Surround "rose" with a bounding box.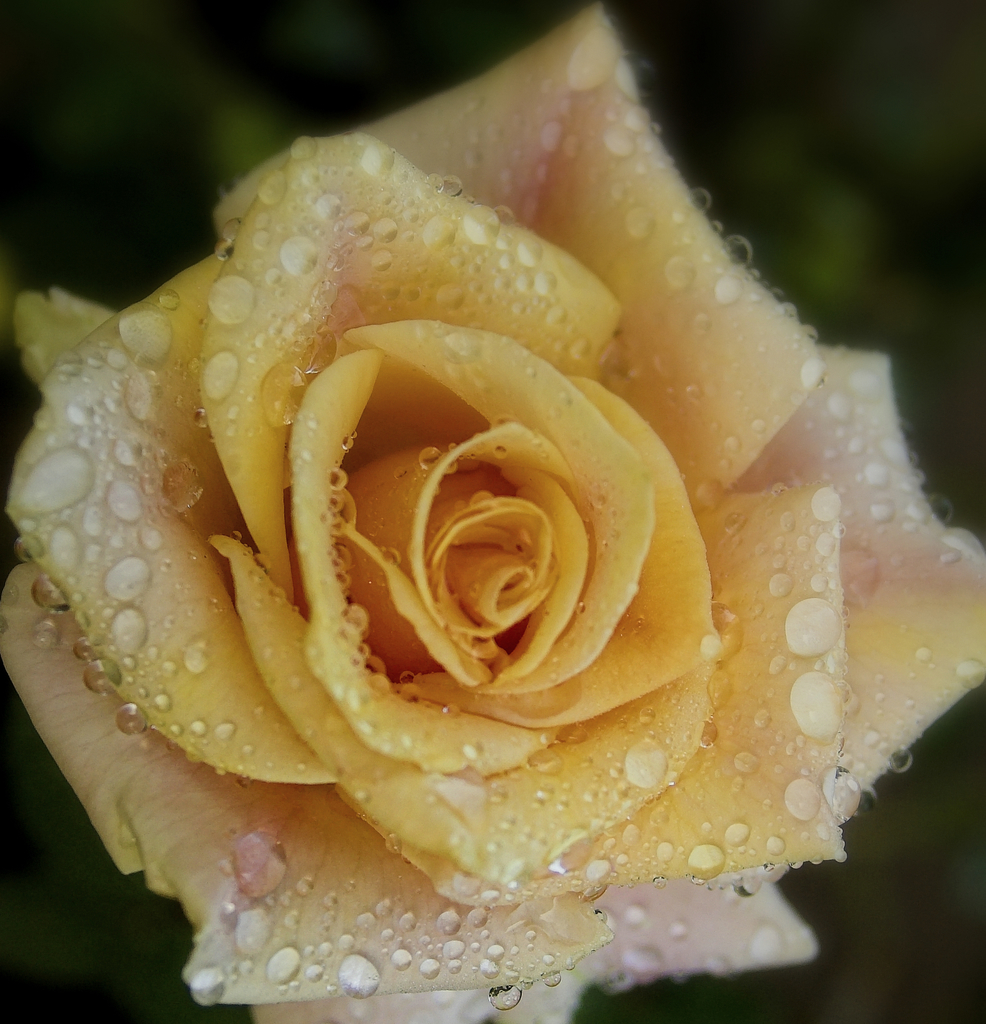
BBox(0, 0, 985, 1023).
